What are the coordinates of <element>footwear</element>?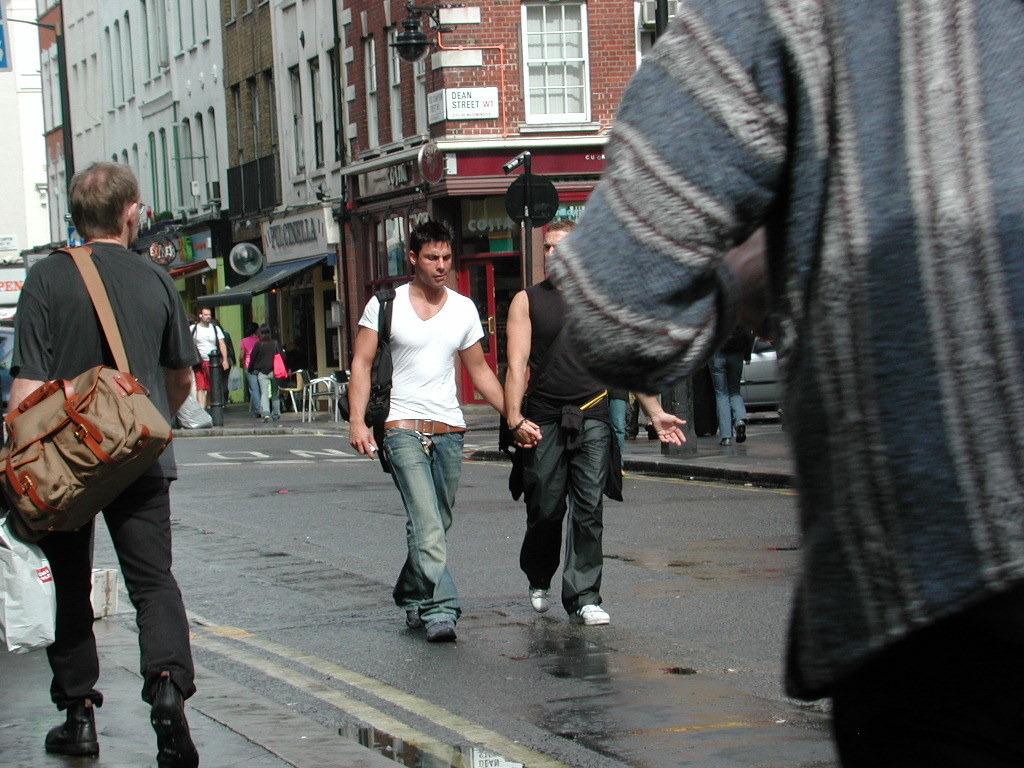
[x1=428, y1=618, x2=459, y2=644].
